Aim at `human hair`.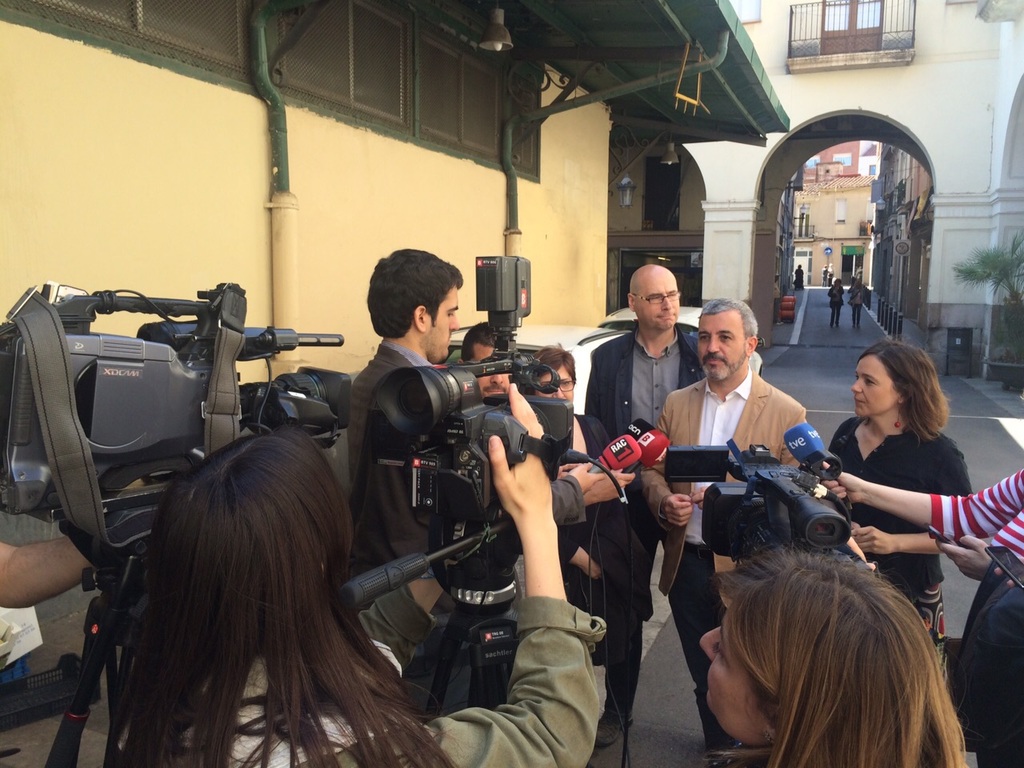
Aimed at bbox=[363, 243, 465, 335].
